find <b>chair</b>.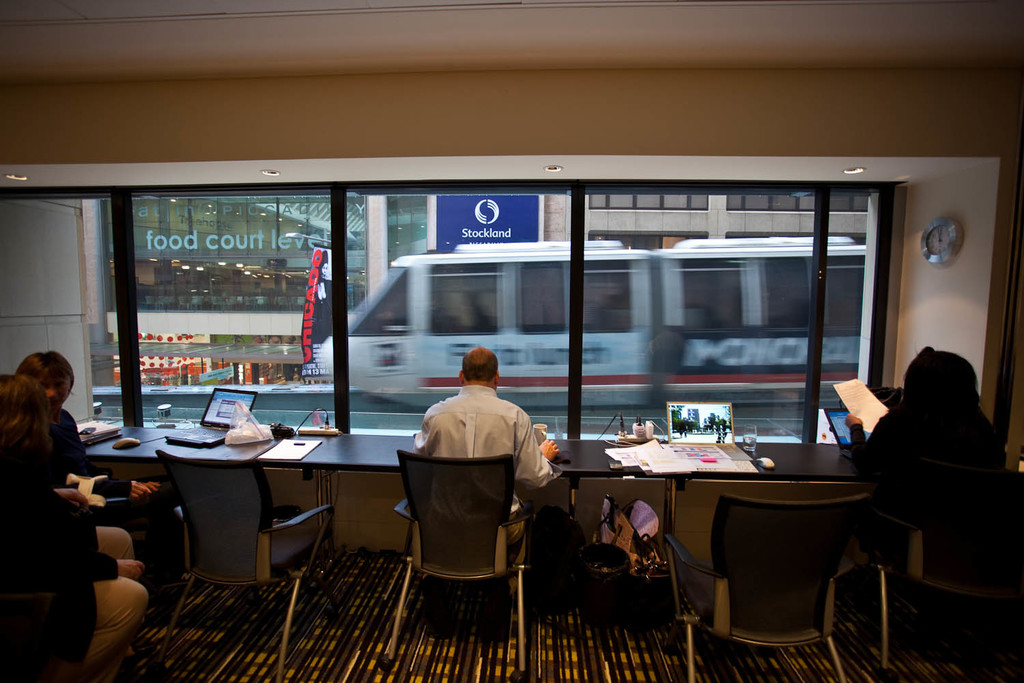
404, 425, 539, 637.
